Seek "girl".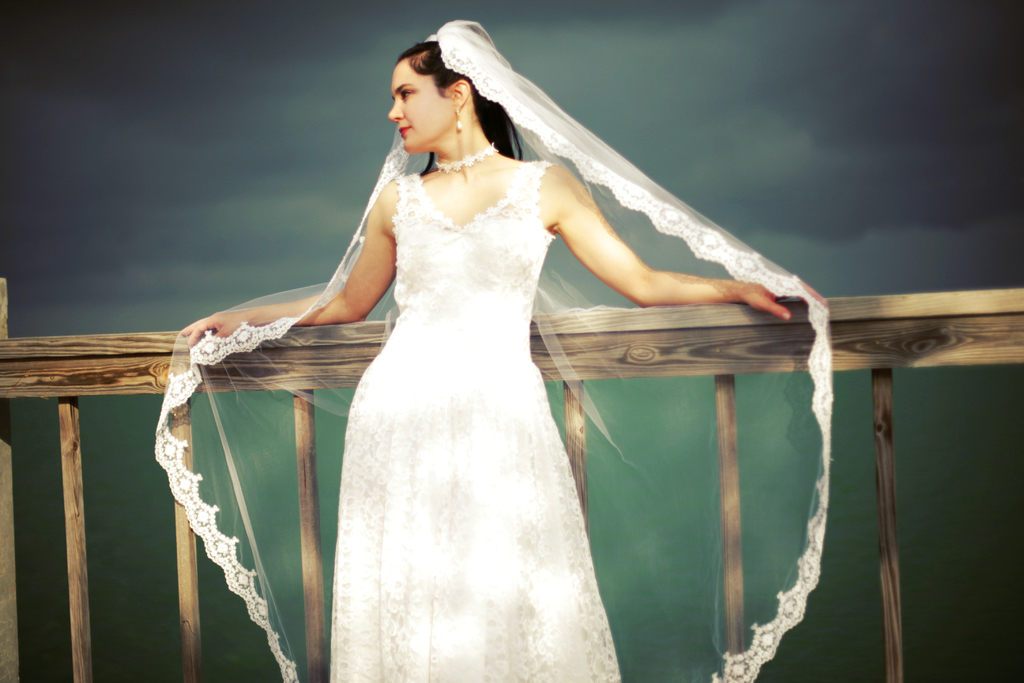
bbox=(155, 17, 835, 682).
